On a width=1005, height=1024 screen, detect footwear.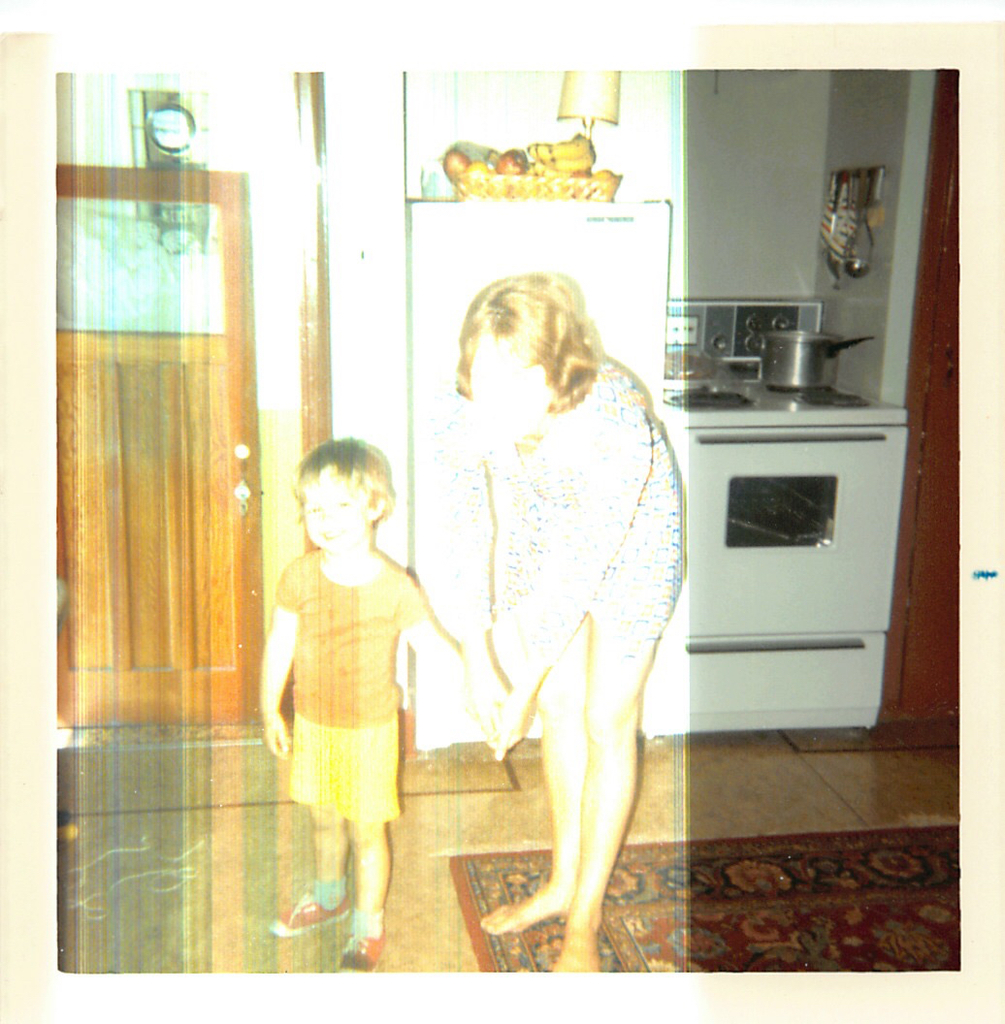
bbox(338, 930, 382, 969).
